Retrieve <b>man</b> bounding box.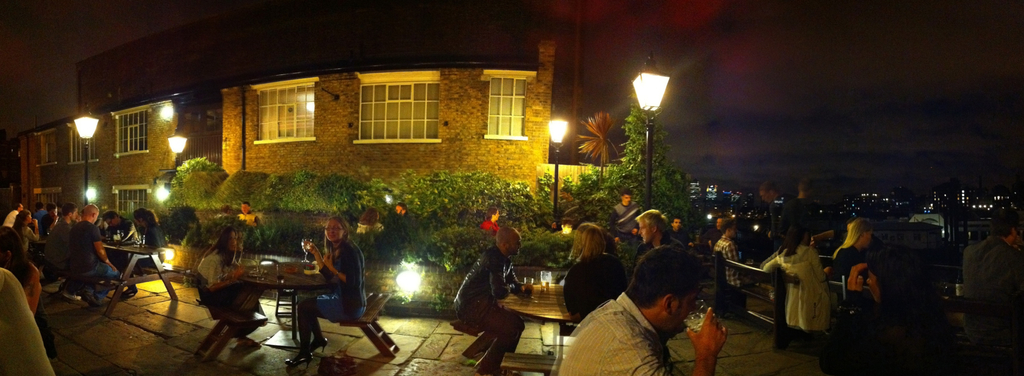
Bounding box: 46,202,79,302.
